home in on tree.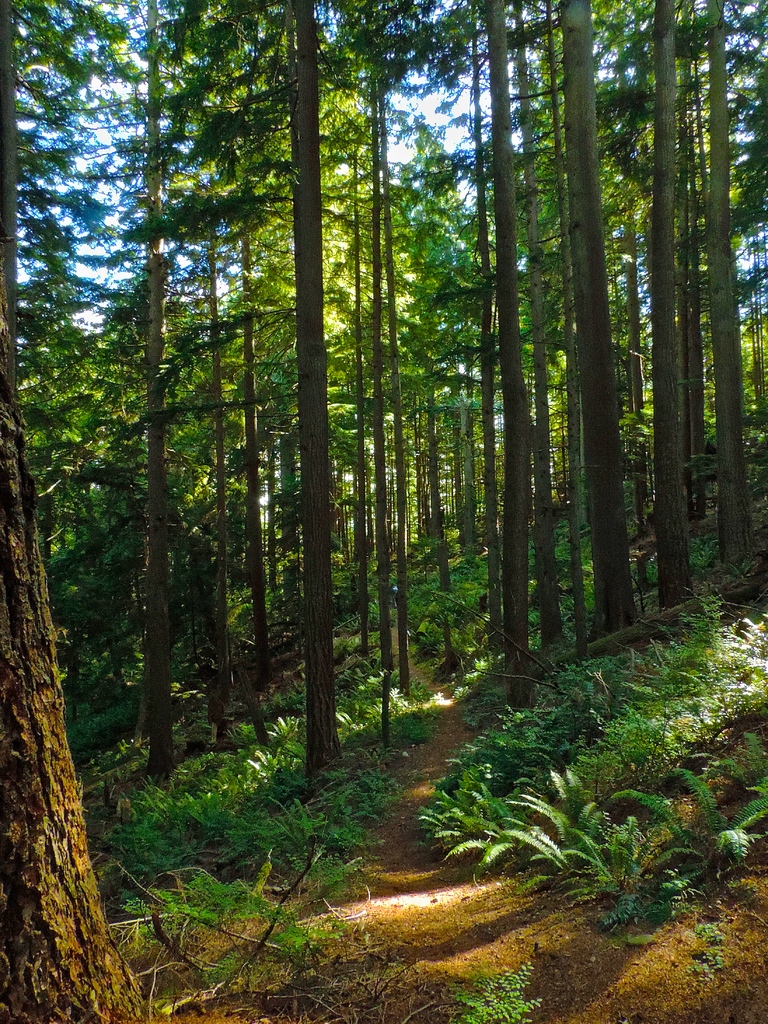
Homed in at 103 0 356 838.
